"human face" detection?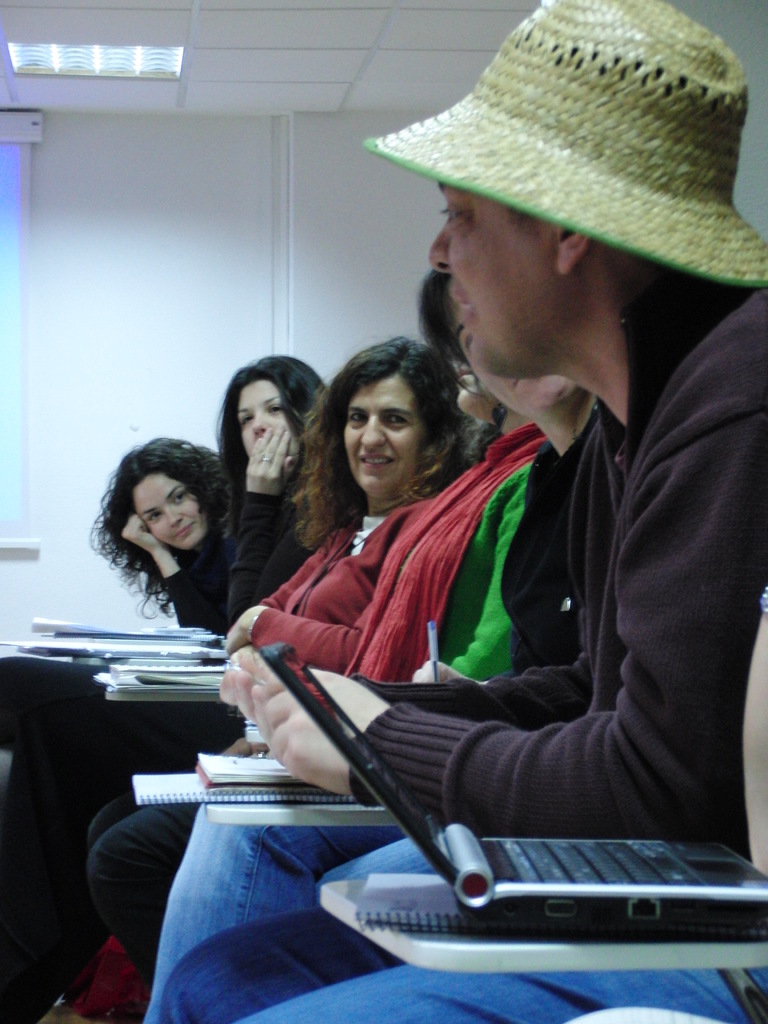
locate(448, 305, 575, 409)
